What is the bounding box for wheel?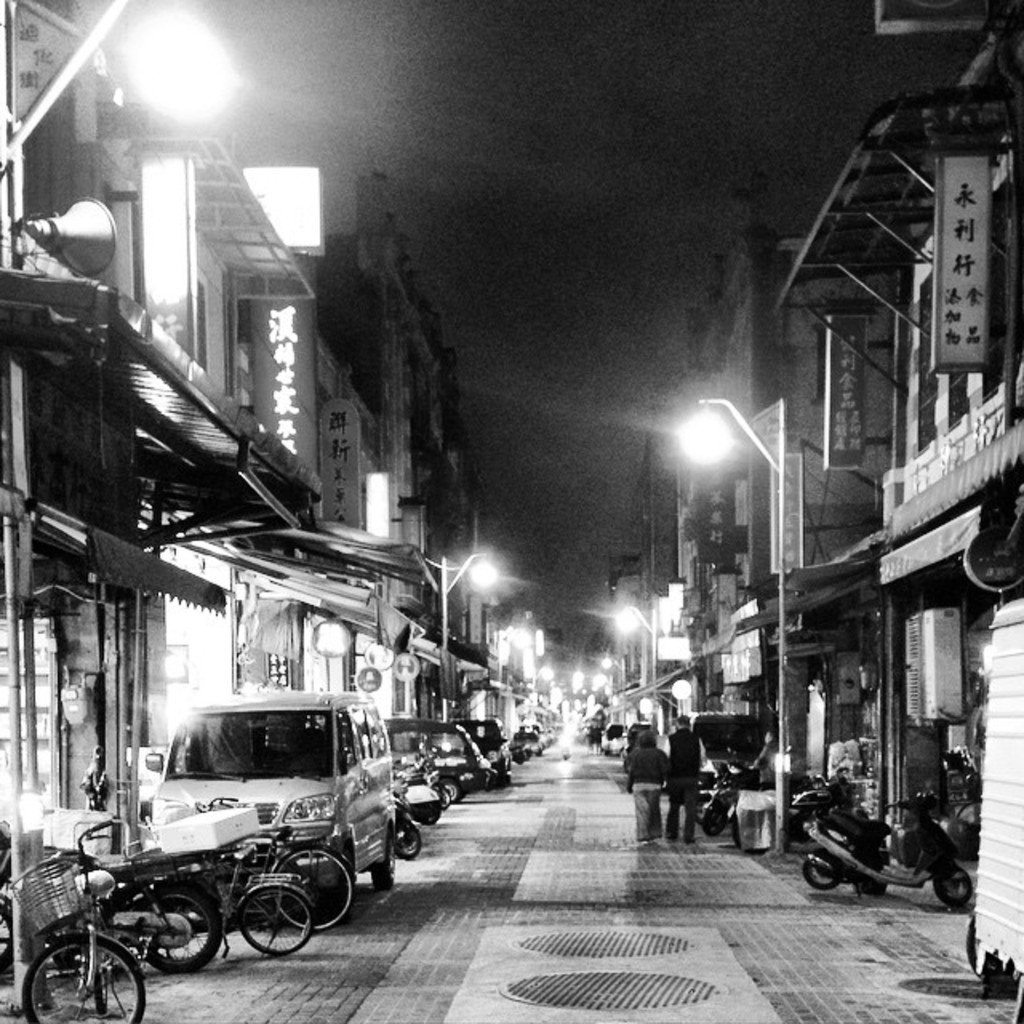
BBox(374, 821, 395, 894).
